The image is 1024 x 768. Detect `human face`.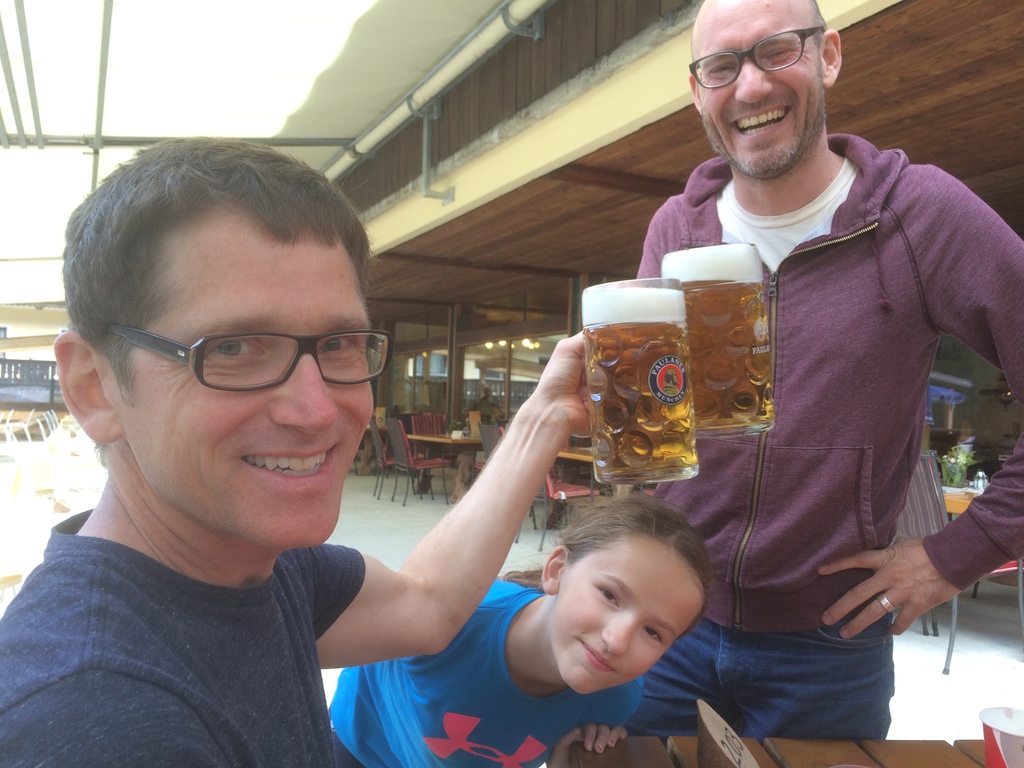
Detection: [546,535,705,695].
